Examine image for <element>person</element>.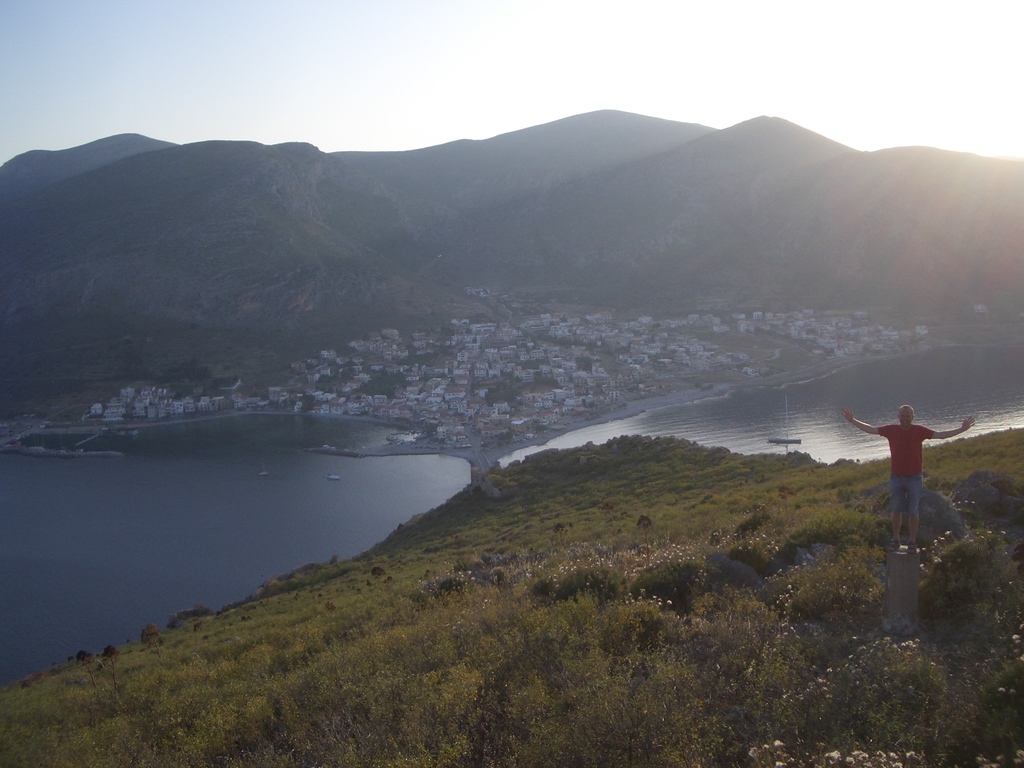
Examination result: <region>838, 403, 989, 561</region>.
